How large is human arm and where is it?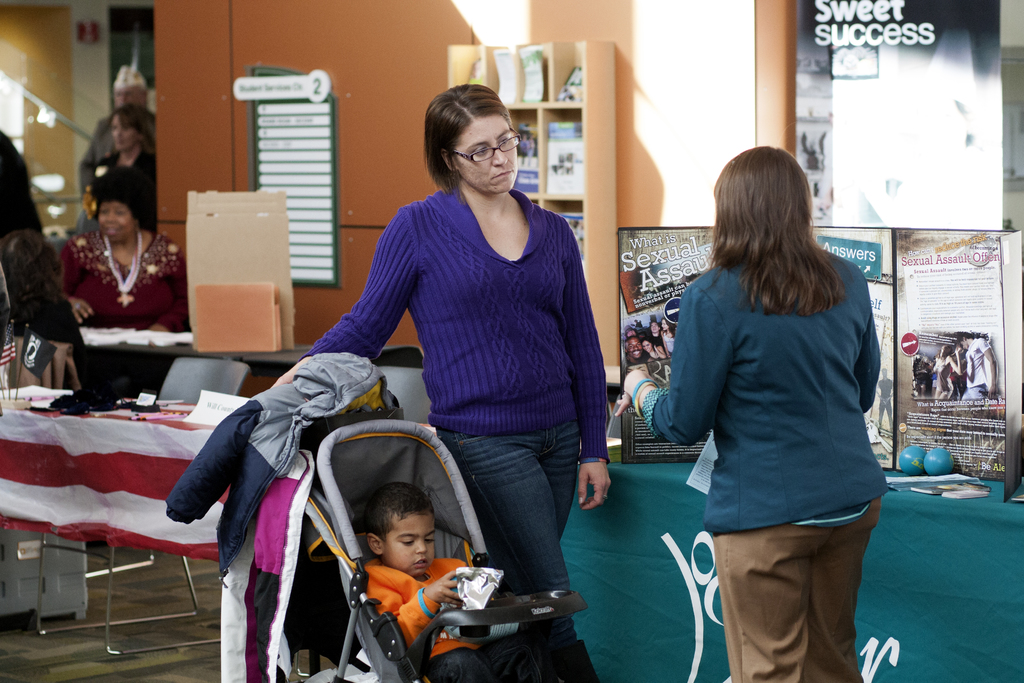
Bounding box: (left=60, top=237, right=100, bottom=325).
